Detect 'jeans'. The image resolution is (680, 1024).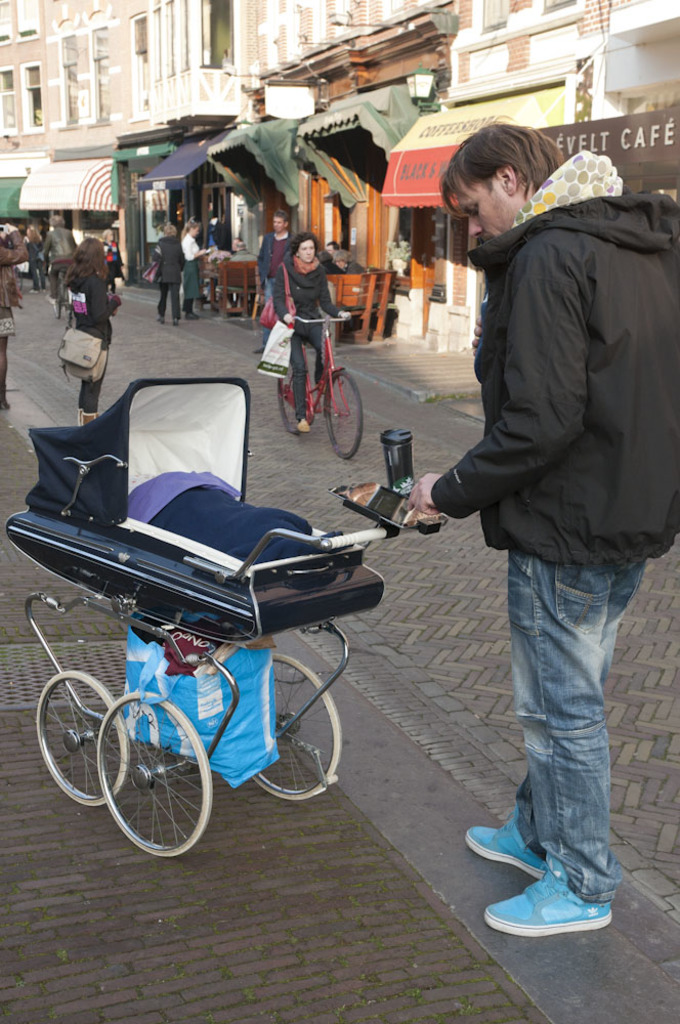
x1=259 y1=278 x2=274 y2=298.
